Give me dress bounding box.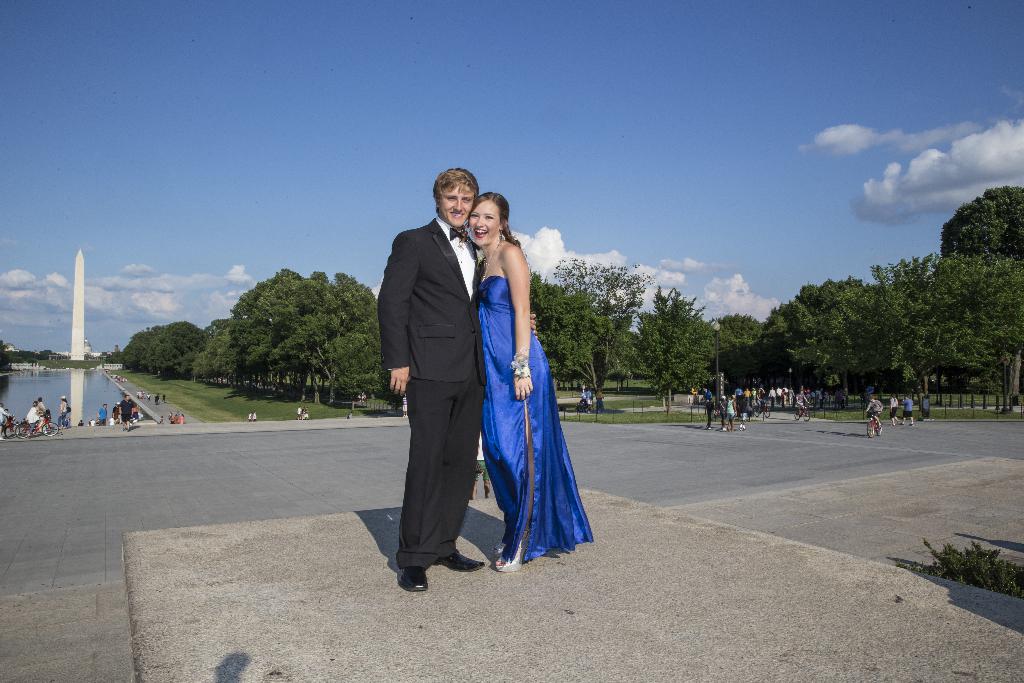
476:277:594:568.
